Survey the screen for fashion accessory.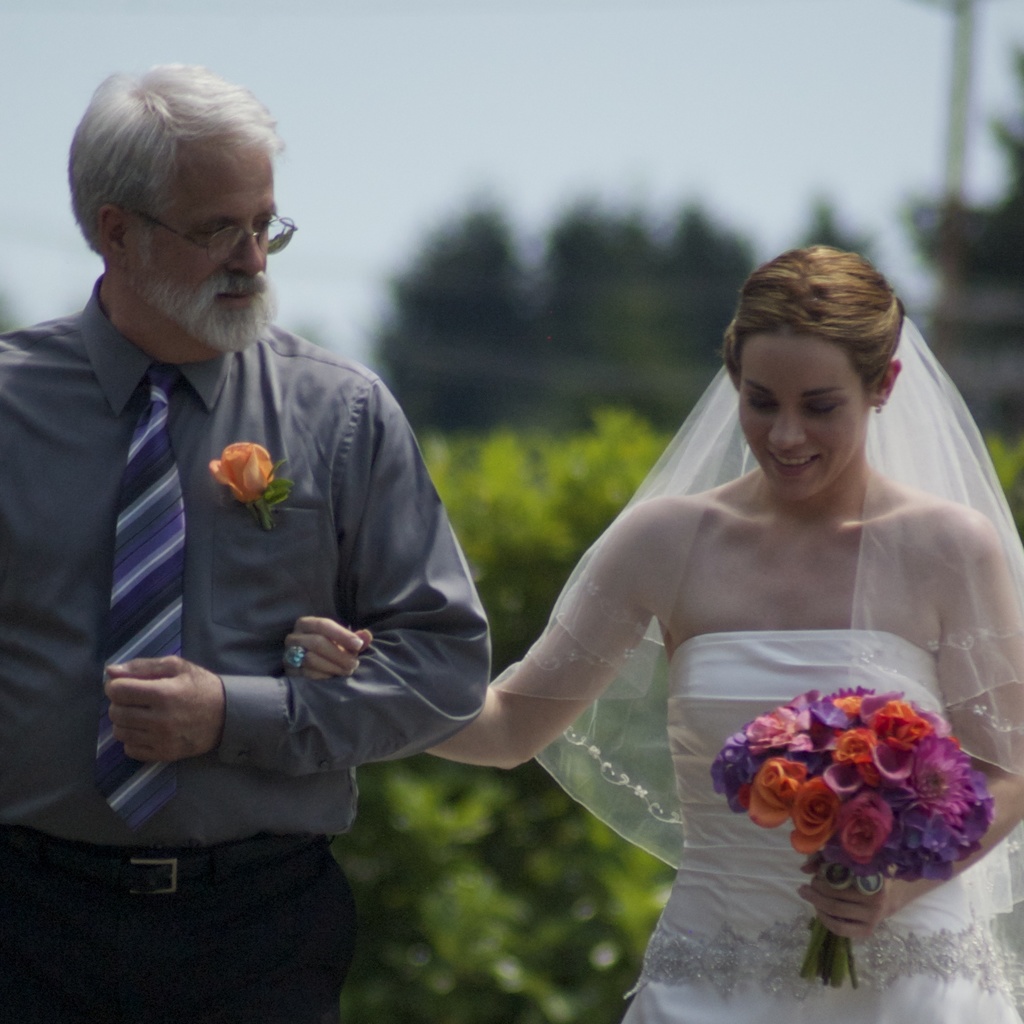
Survey found: 822/860/853/893.
